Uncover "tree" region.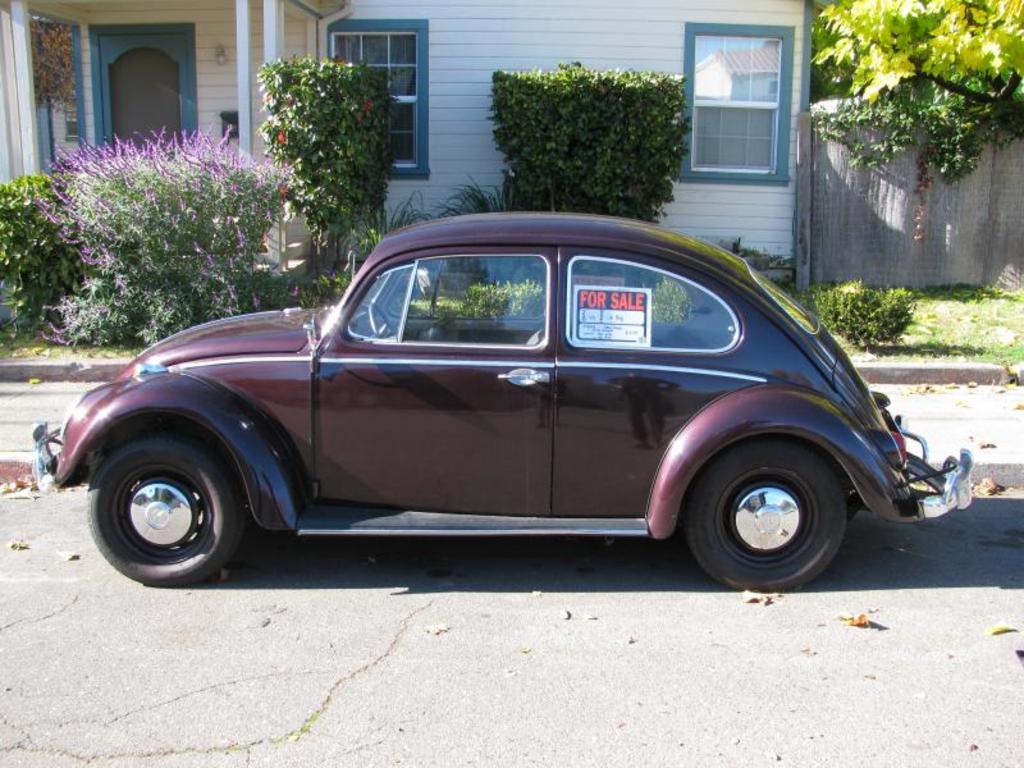
Uncovered: locate(64, 164, 285, 356).
